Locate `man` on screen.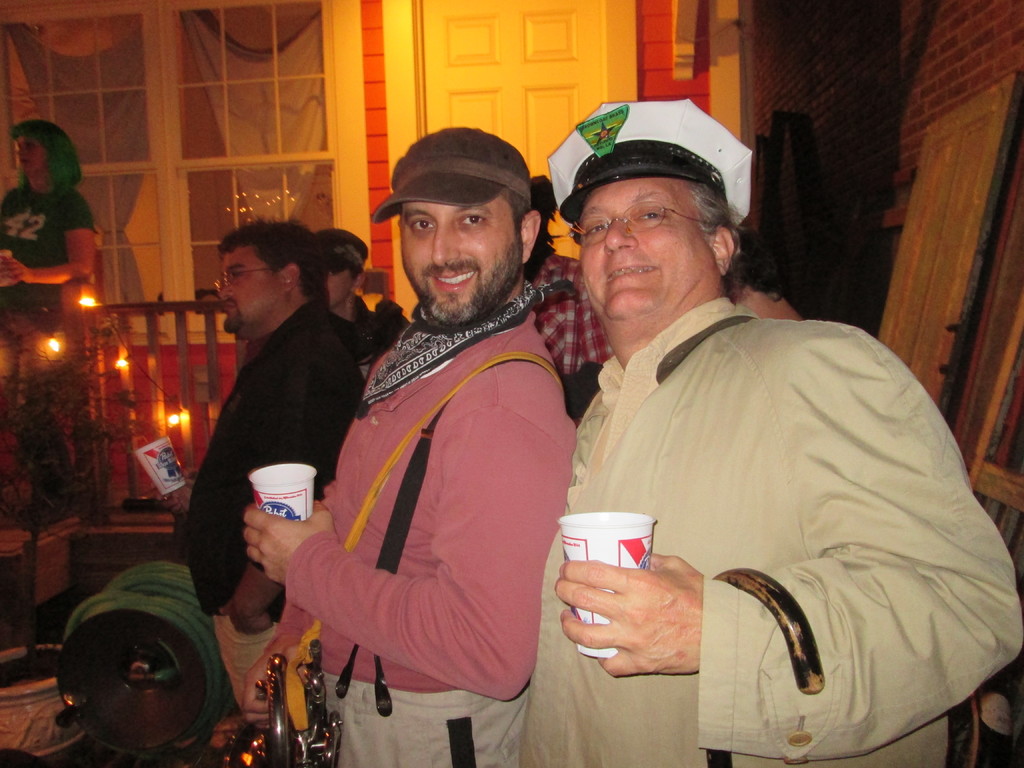
On screen at [520,95,1023,767].
